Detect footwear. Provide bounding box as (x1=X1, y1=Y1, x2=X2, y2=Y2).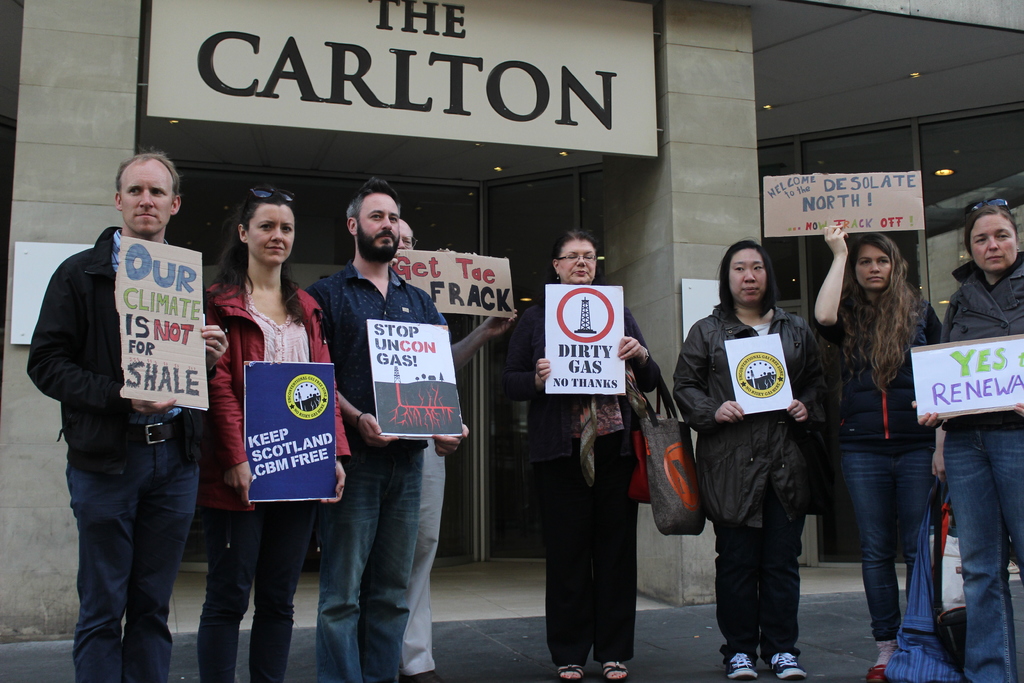
(x1=866, y1=661, x2=888, y2=682).
